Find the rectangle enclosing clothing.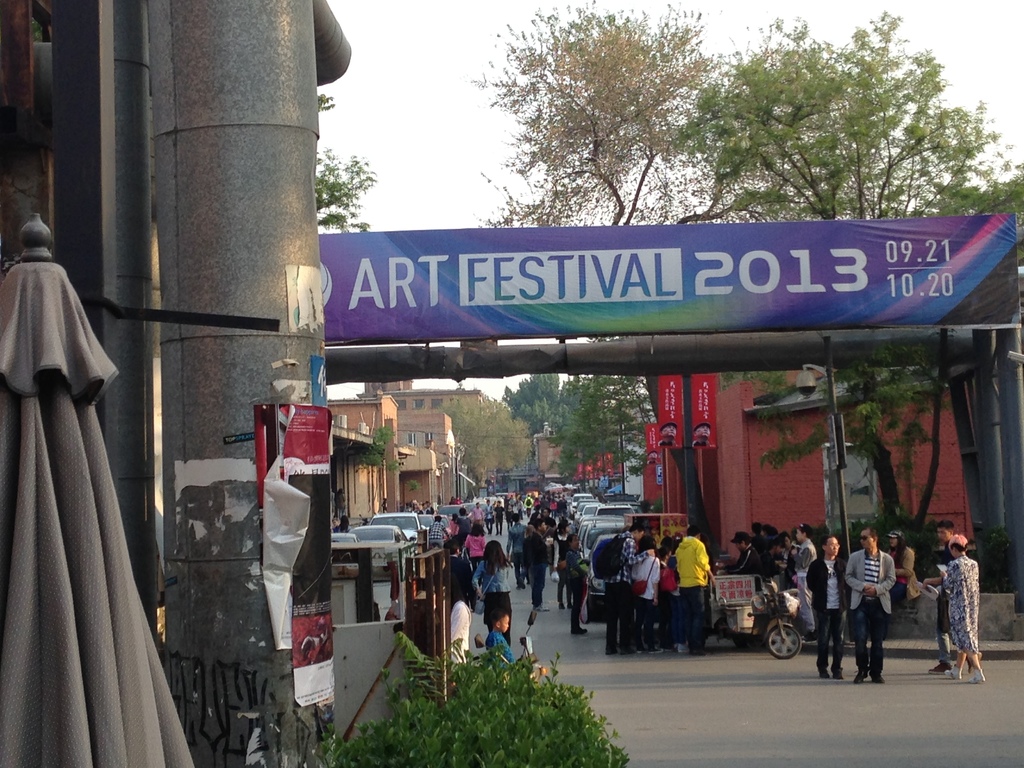
BBox(842, 546, 895, 675).
